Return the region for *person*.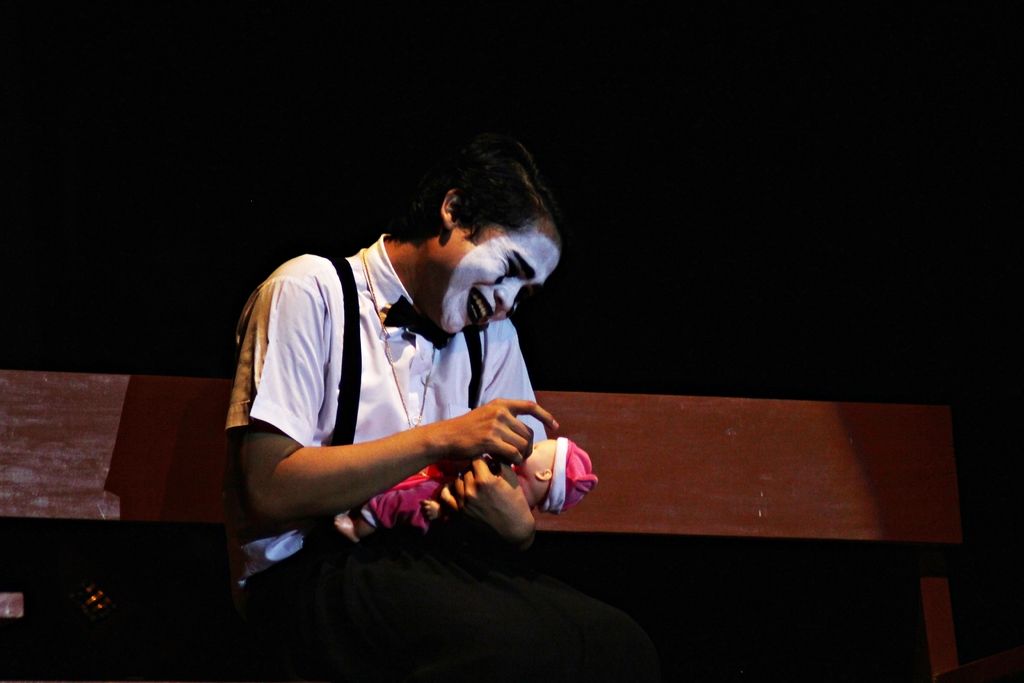
237/134/604/600.
